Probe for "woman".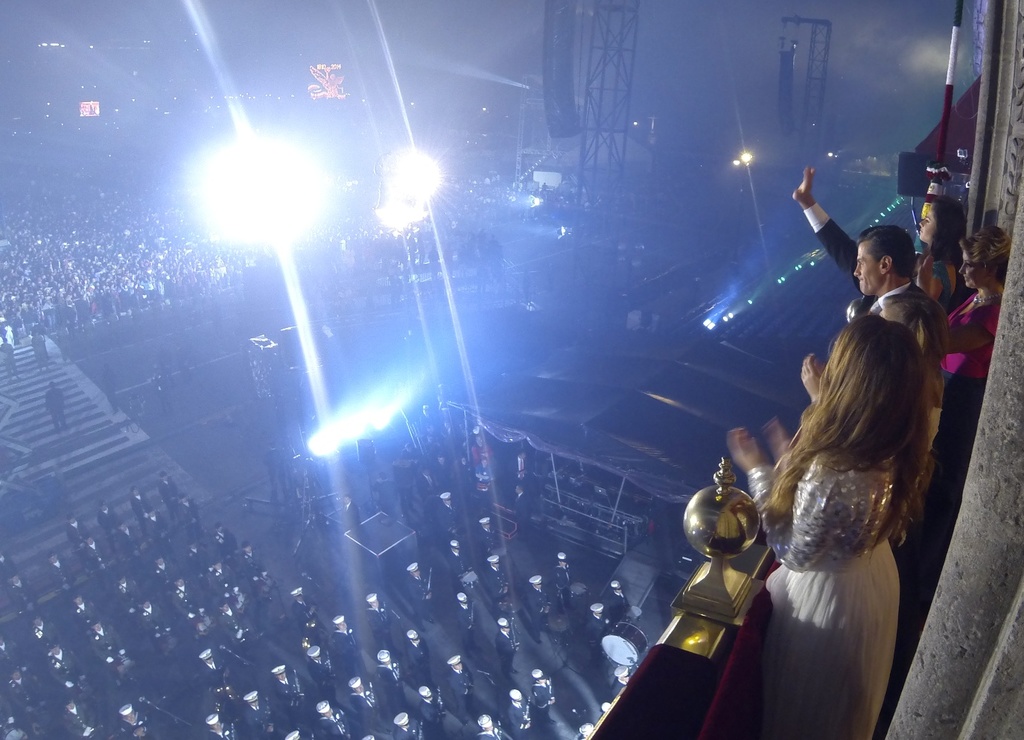
Probe result: bbox=[734, 309, 915, 739].
